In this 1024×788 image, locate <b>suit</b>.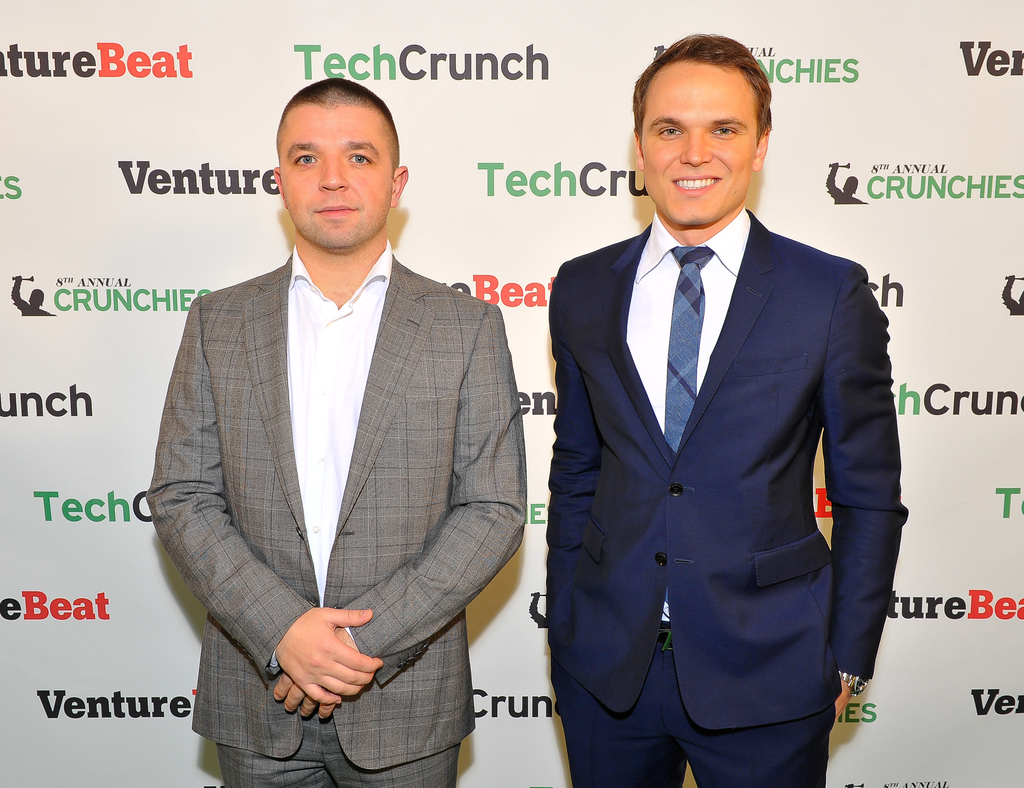
Bounding box: [x1=139, y1=153, x2=524, y2=739].
